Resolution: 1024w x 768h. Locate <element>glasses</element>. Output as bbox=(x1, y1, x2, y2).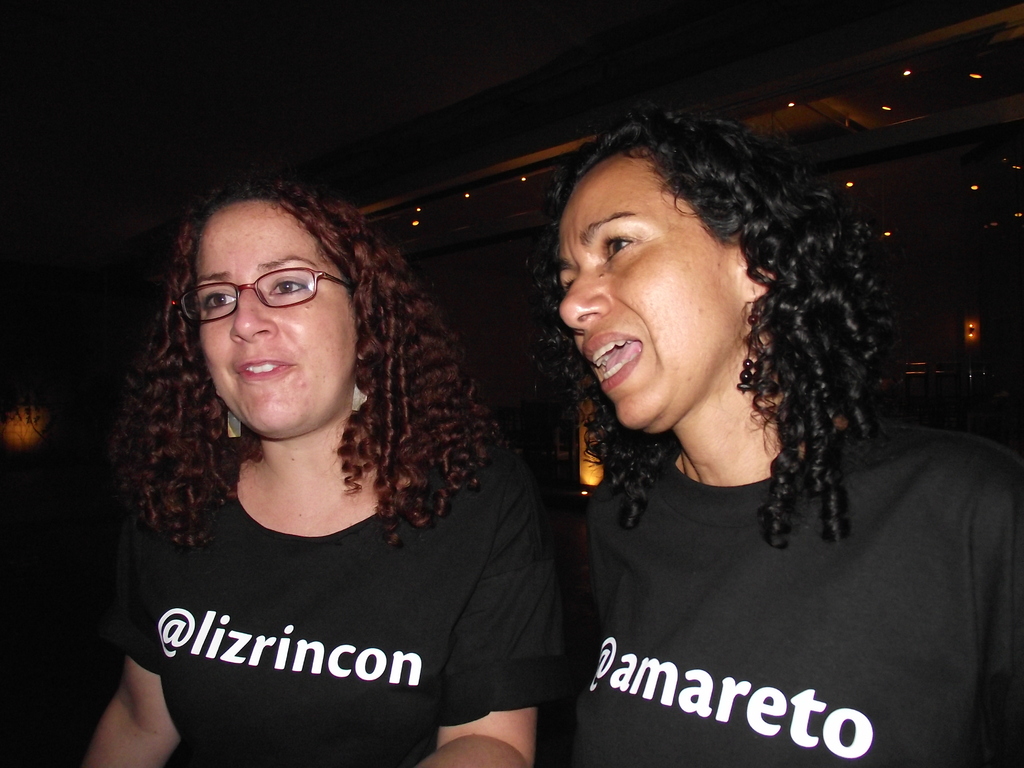
bbox=(172, 263, 333, 320).
